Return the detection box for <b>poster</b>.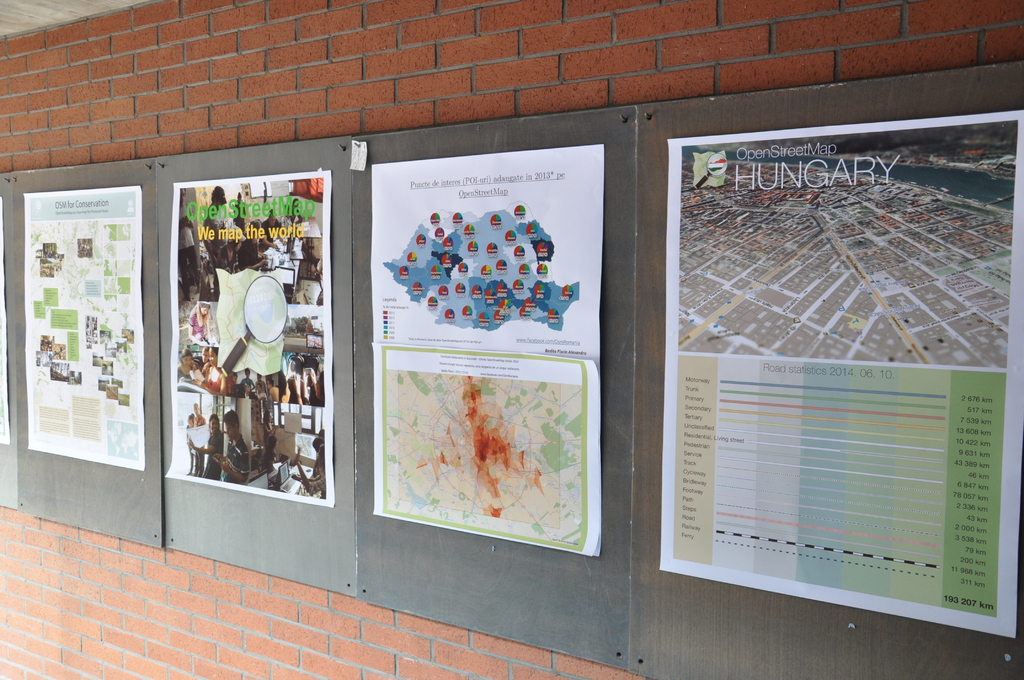
<box>372,143,607,560</box>.
